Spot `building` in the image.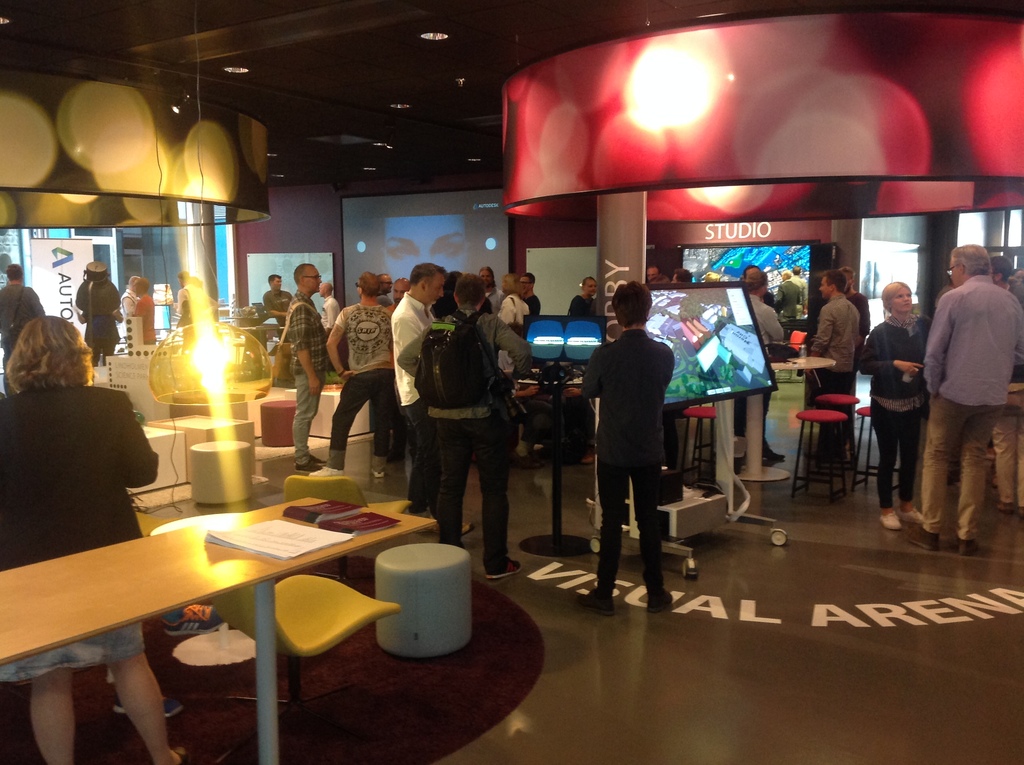
`building` found at (x1=0, y1=0, x2=1023, y2=764).
